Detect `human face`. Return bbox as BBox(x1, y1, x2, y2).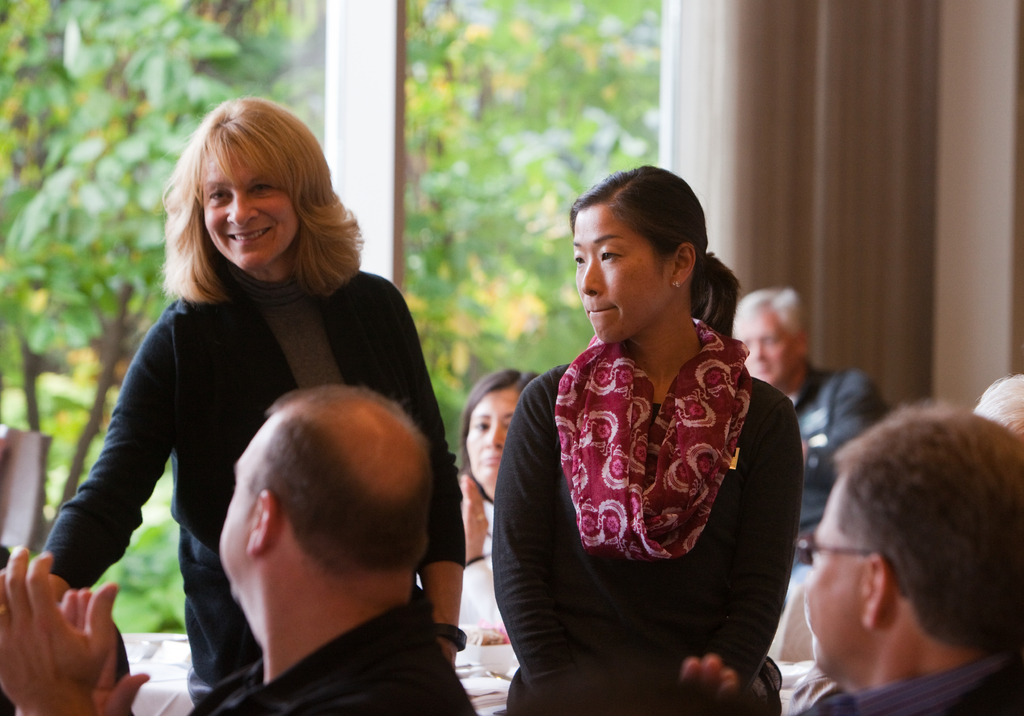
BBox(739, 305, 787, 397).
